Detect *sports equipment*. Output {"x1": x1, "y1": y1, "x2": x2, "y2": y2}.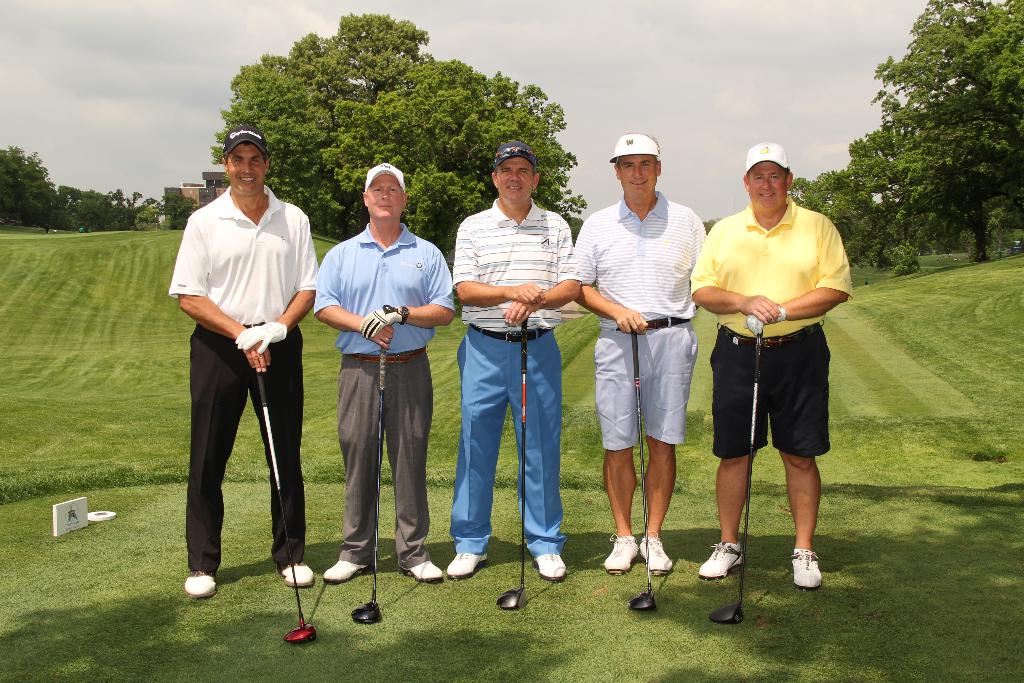
{"x1": 628, "y1": 329, "x2": 659, "y2": 614}.
